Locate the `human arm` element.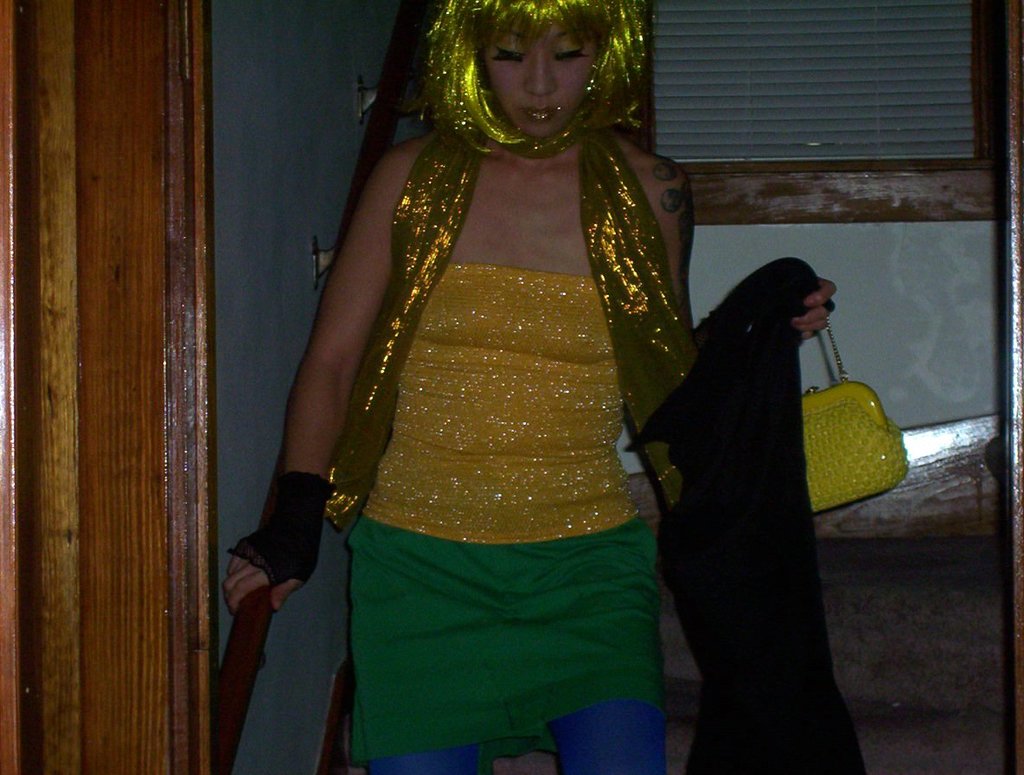
Element bbox: BBox(222, 167, 415, 689).
